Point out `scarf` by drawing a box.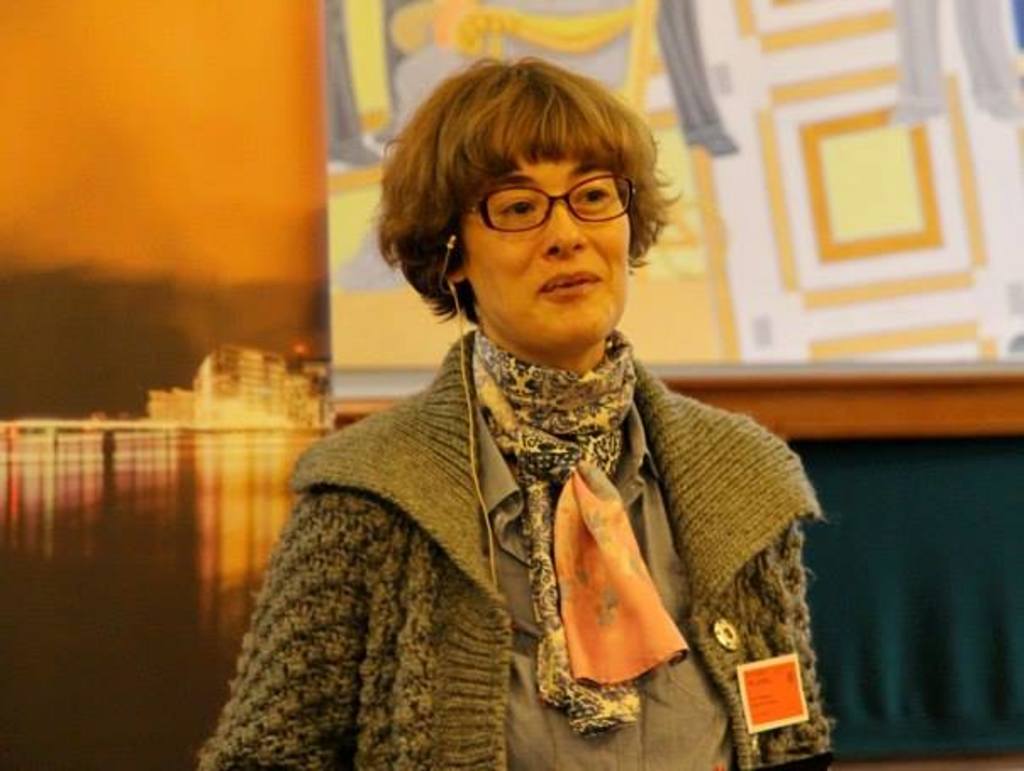
Rect(465, 325, 644, 744).
